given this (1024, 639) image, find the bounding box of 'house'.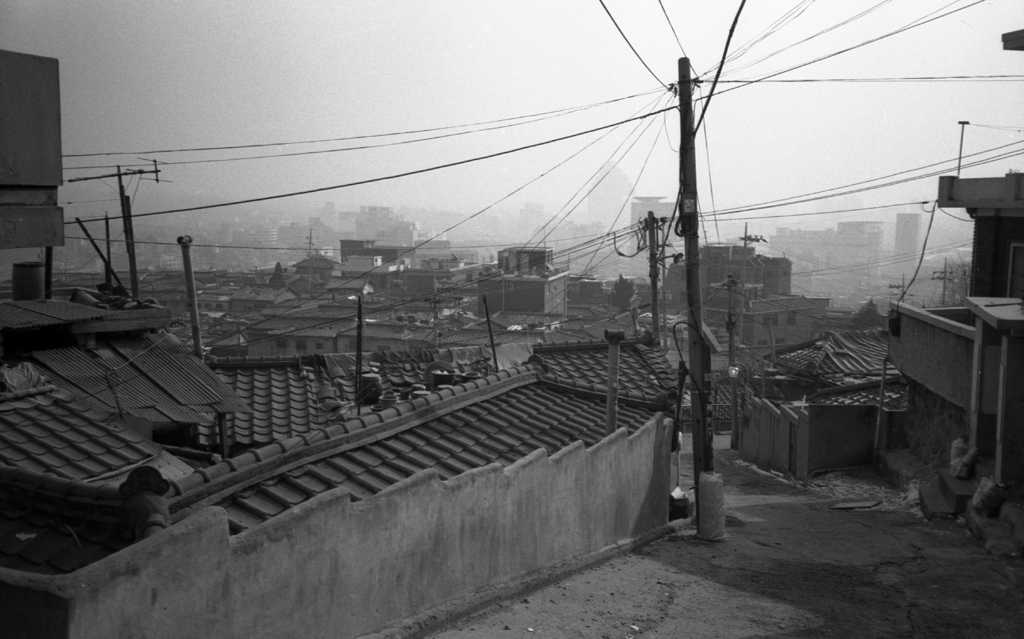
x1=188 y1=225 x2=227 y2=271.
